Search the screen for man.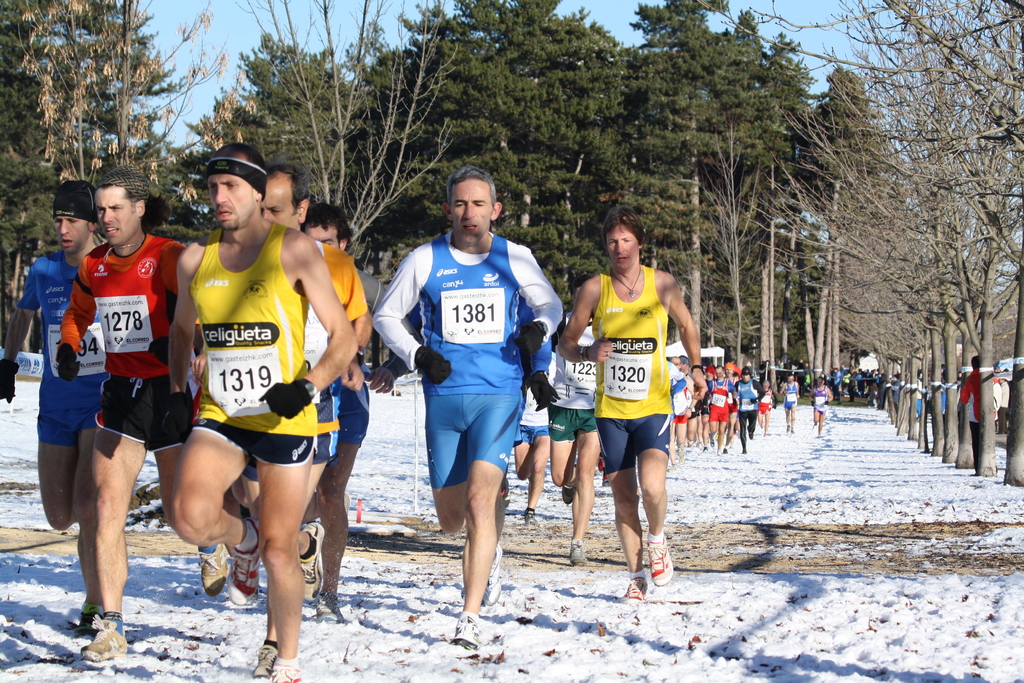
Found at left=0, top=181, right=106, bottom=635.
